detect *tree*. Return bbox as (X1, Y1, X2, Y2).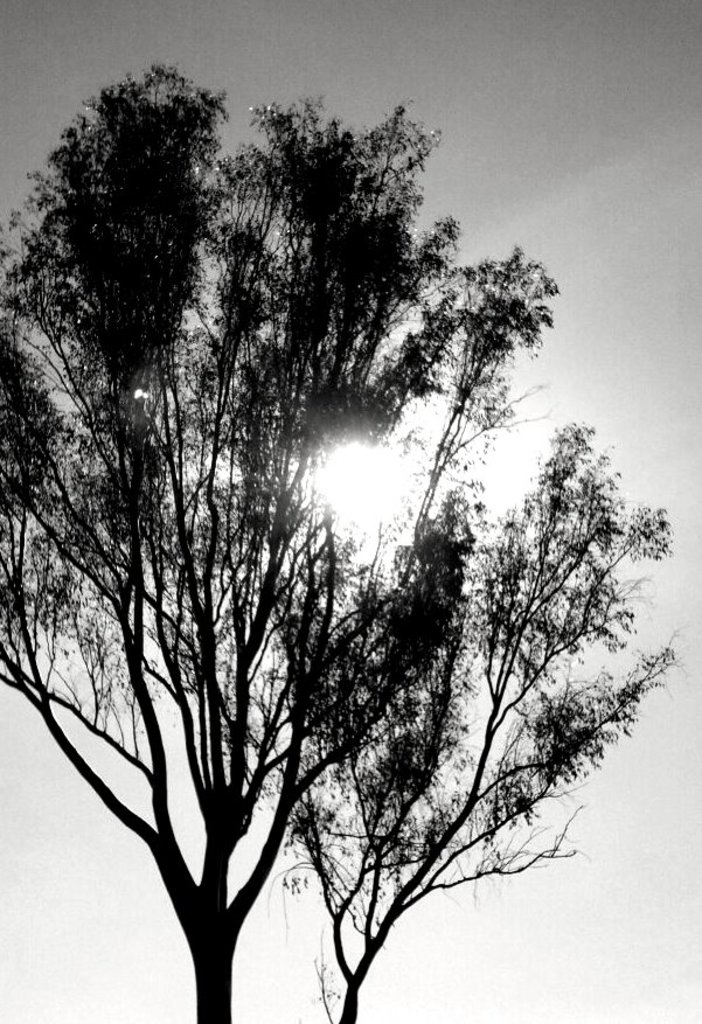
(0, 61, 479, 1023).
